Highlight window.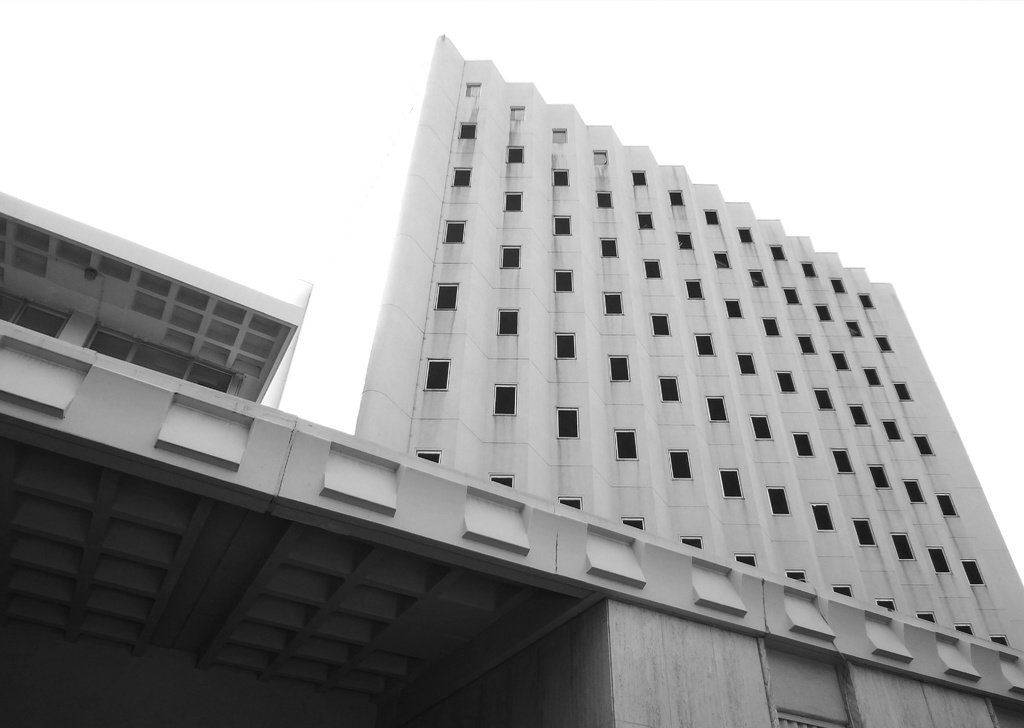
Highlighted region: (left=814, top=389, right=835, bottom=414).
